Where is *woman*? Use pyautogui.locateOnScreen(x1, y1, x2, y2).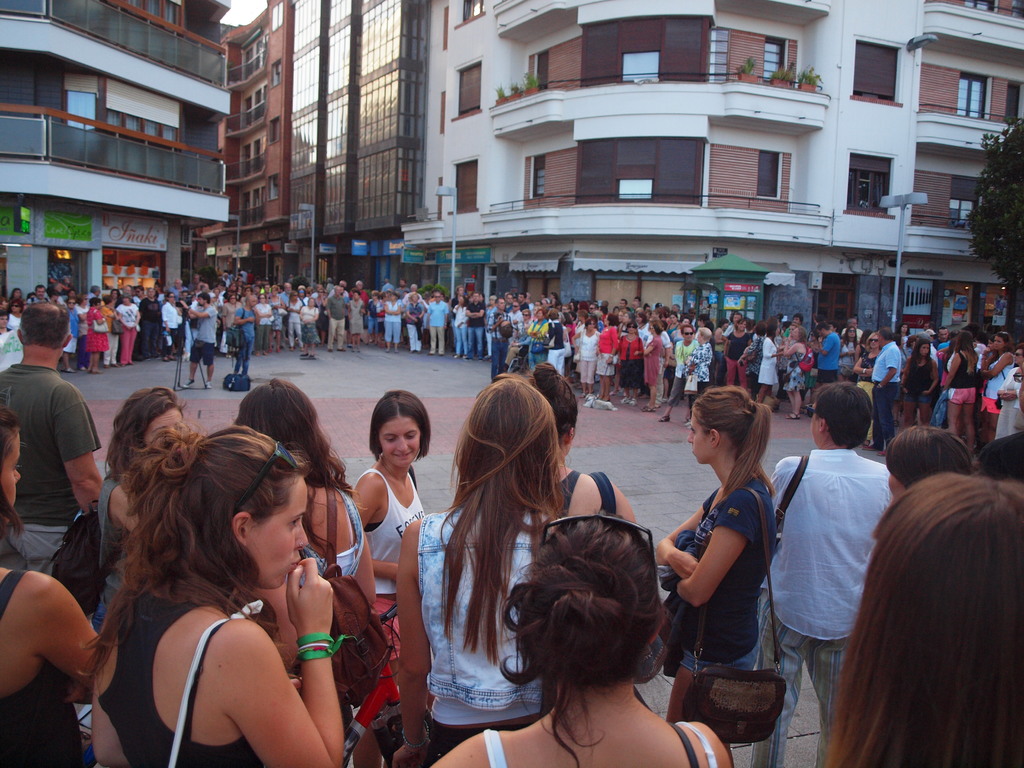
pyautogui.locateOnScreen(428, 512, 727, 767).
